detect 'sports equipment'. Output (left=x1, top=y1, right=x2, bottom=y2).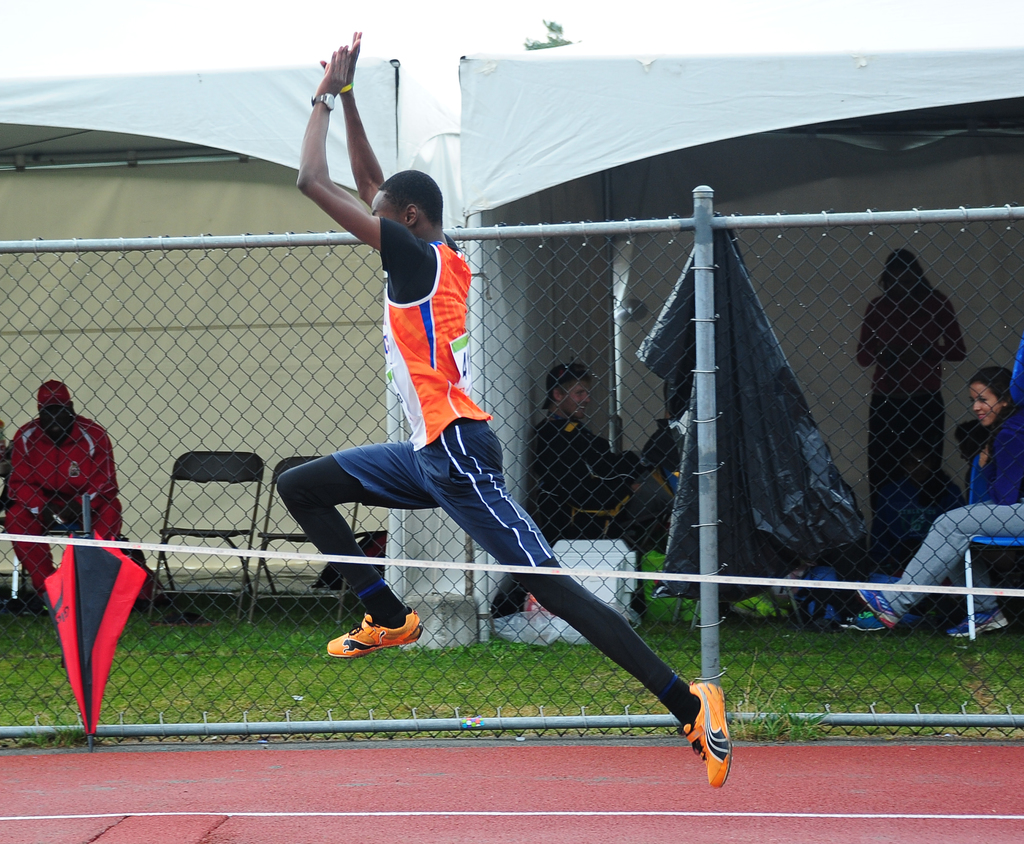
(left=325, top=608, right=425, bottom=658).
